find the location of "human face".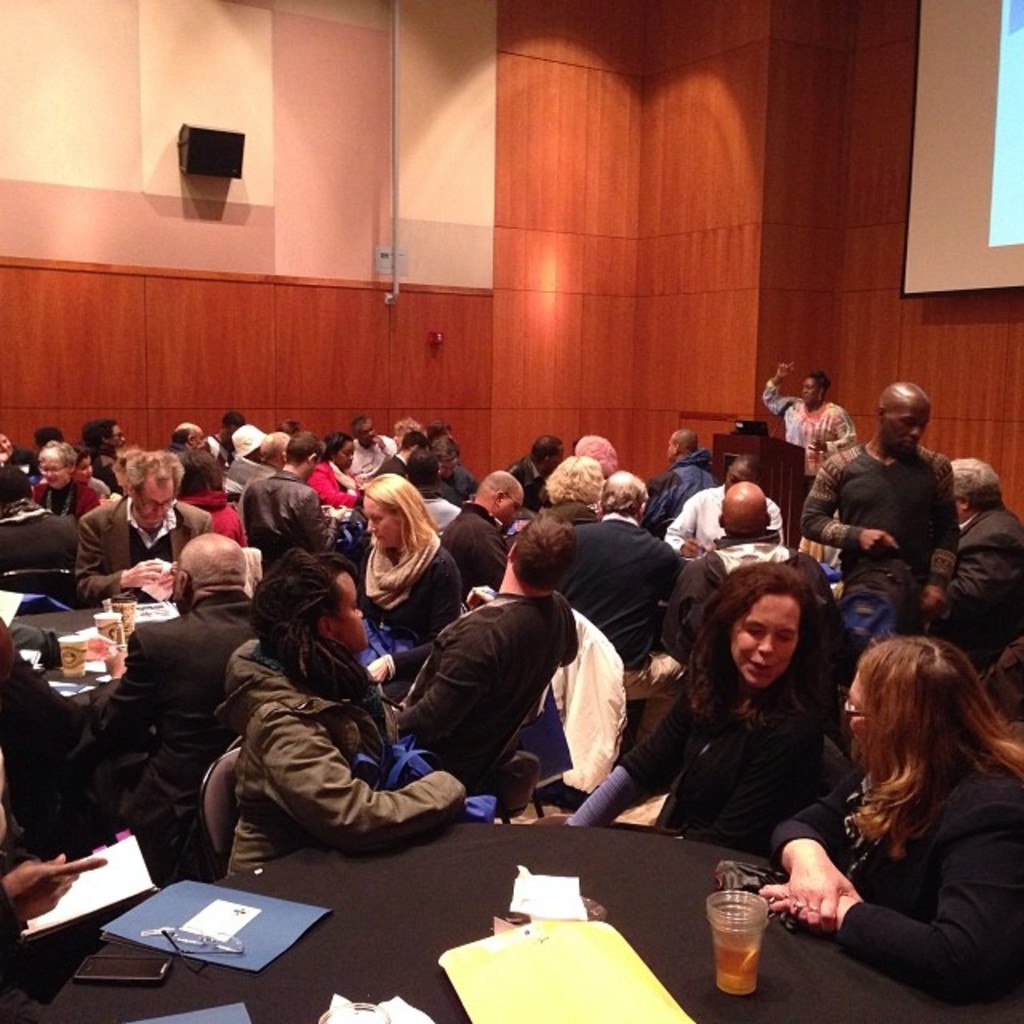
Location: (358,422,381,446).
